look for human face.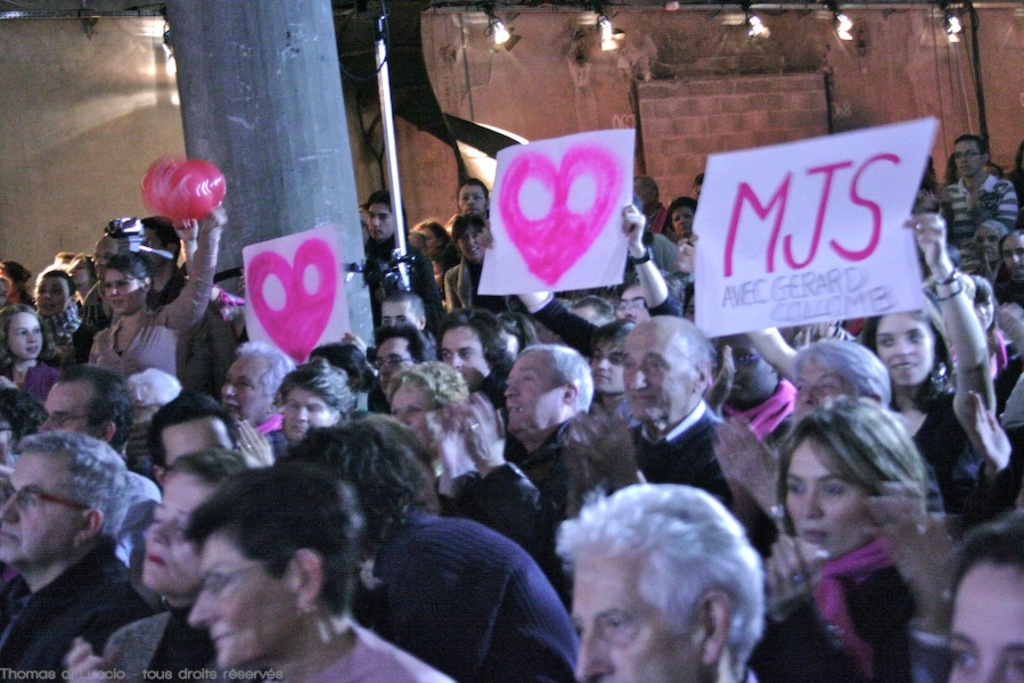
Found: <region>148, 464, 219, 583</region>.
